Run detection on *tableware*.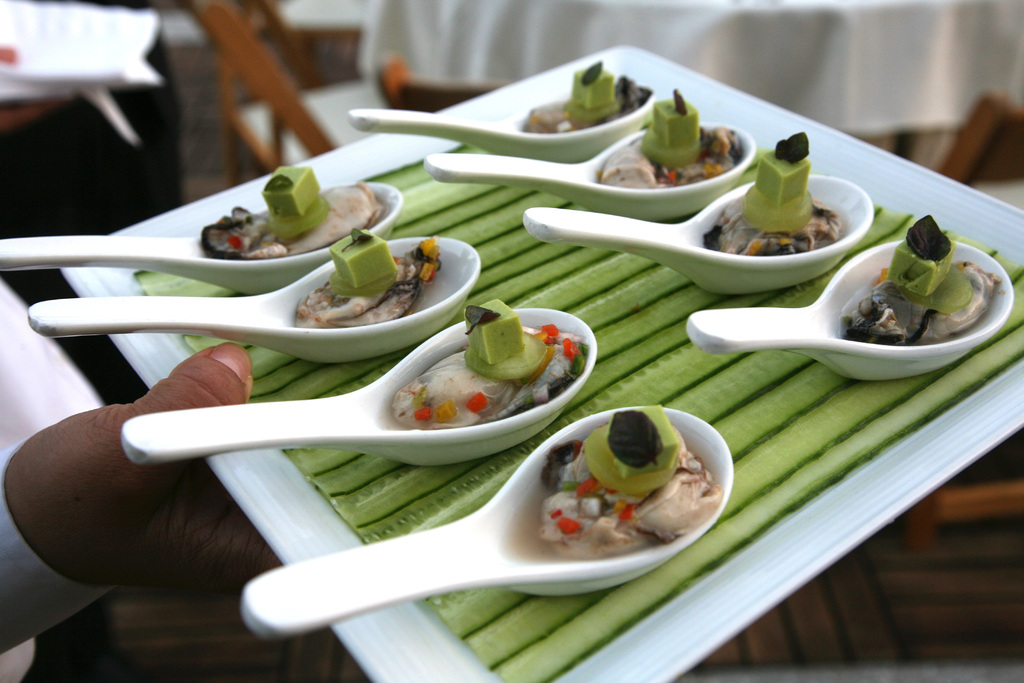
Result: x1=710, y1=205, x2=1012, y2=383.
